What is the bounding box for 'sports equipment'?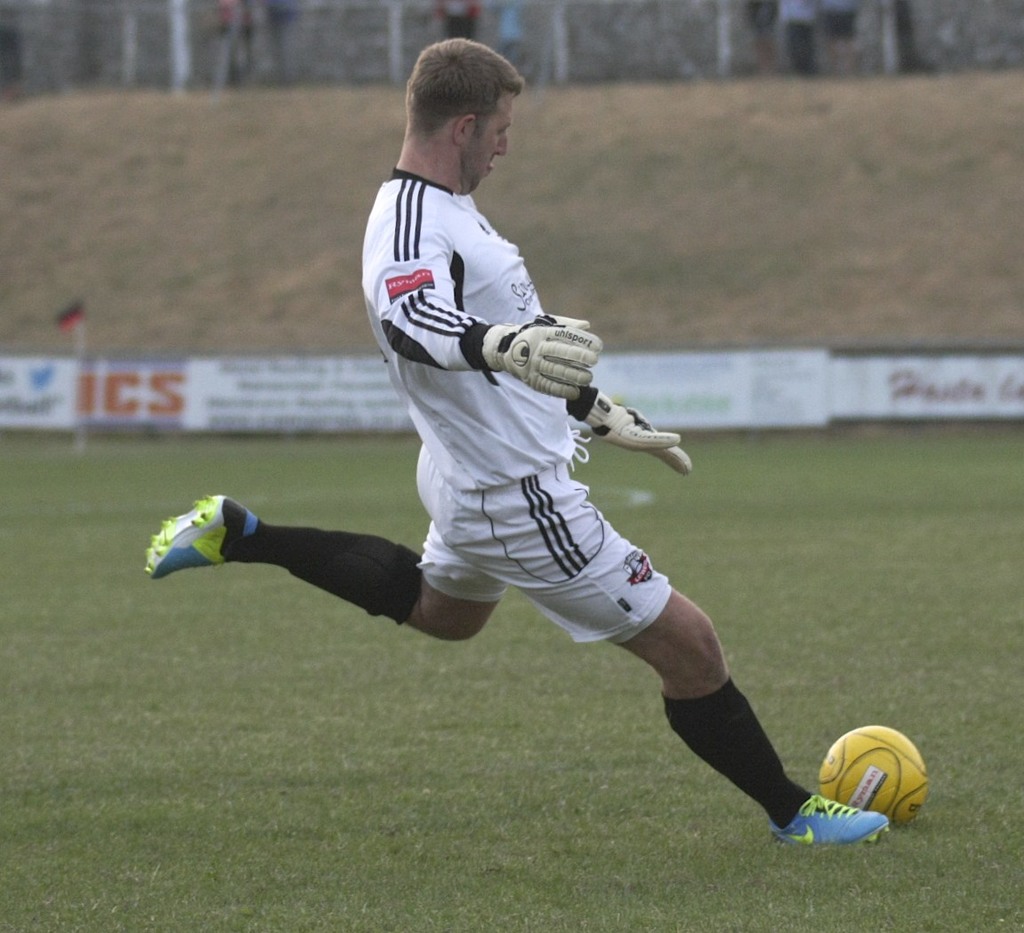
[x1=815, y1=723, x2=930, y2=828].
